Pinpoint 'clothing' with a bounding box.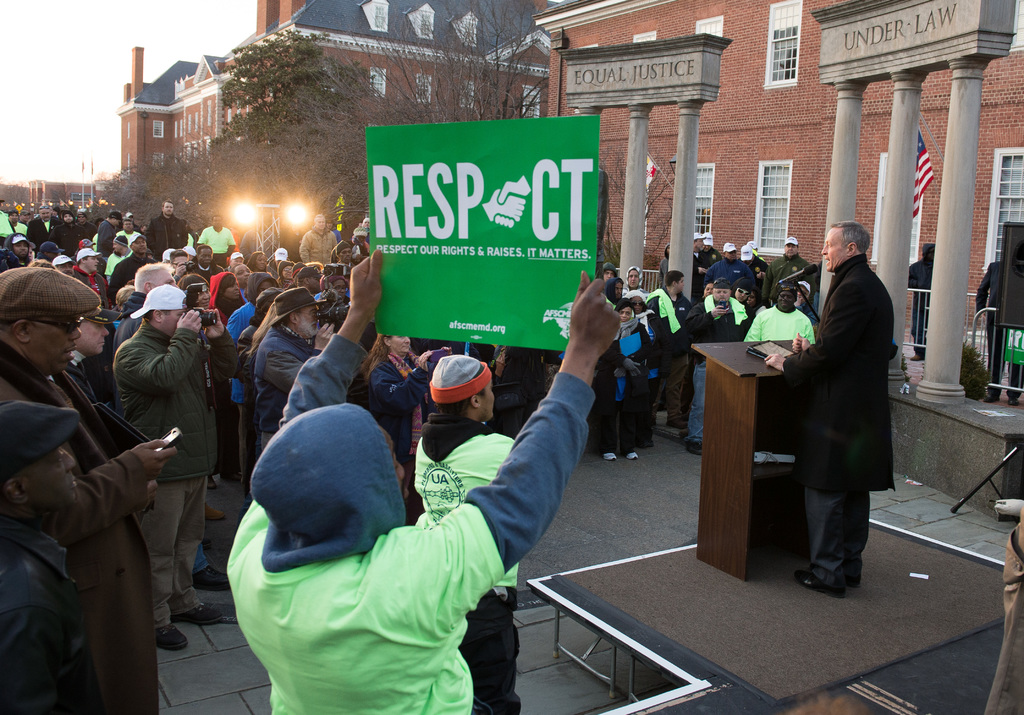
rect(225, 324, 266, 375).
